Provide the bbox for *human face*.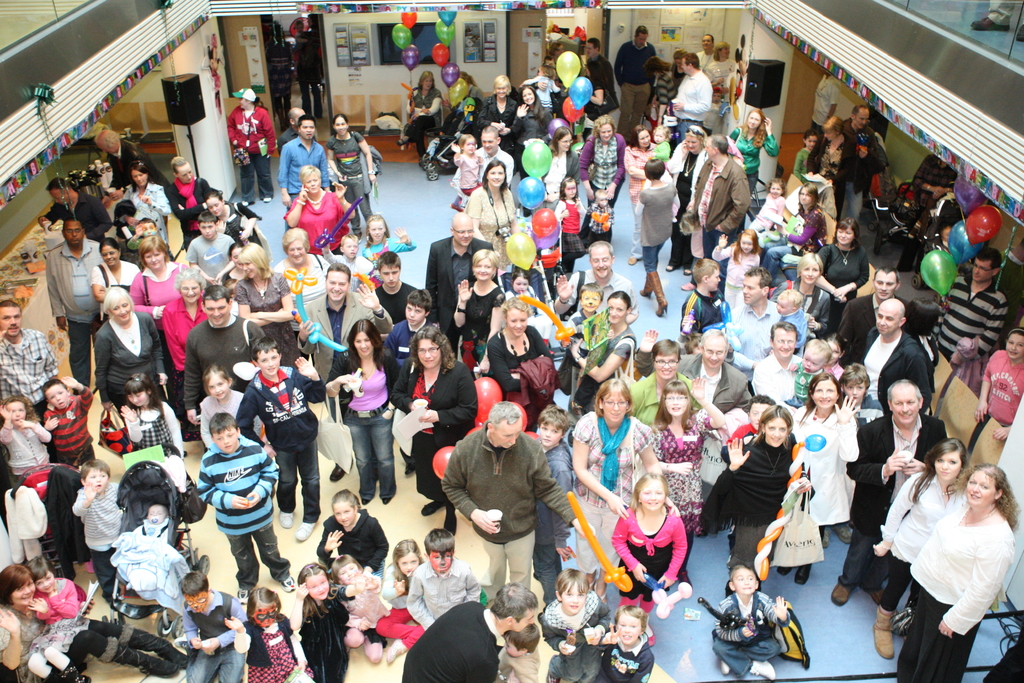
(left=181, top=163, right=193, bottom=179).
